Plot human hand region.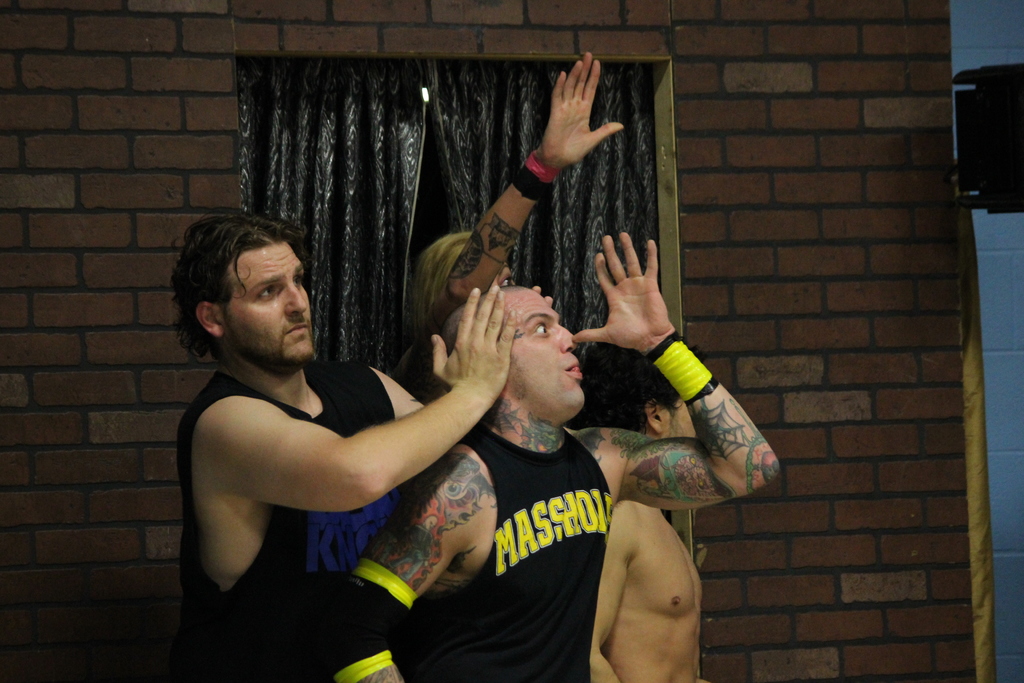
Plotted at (x1=570, y1=233, x2=675, y2=350).
